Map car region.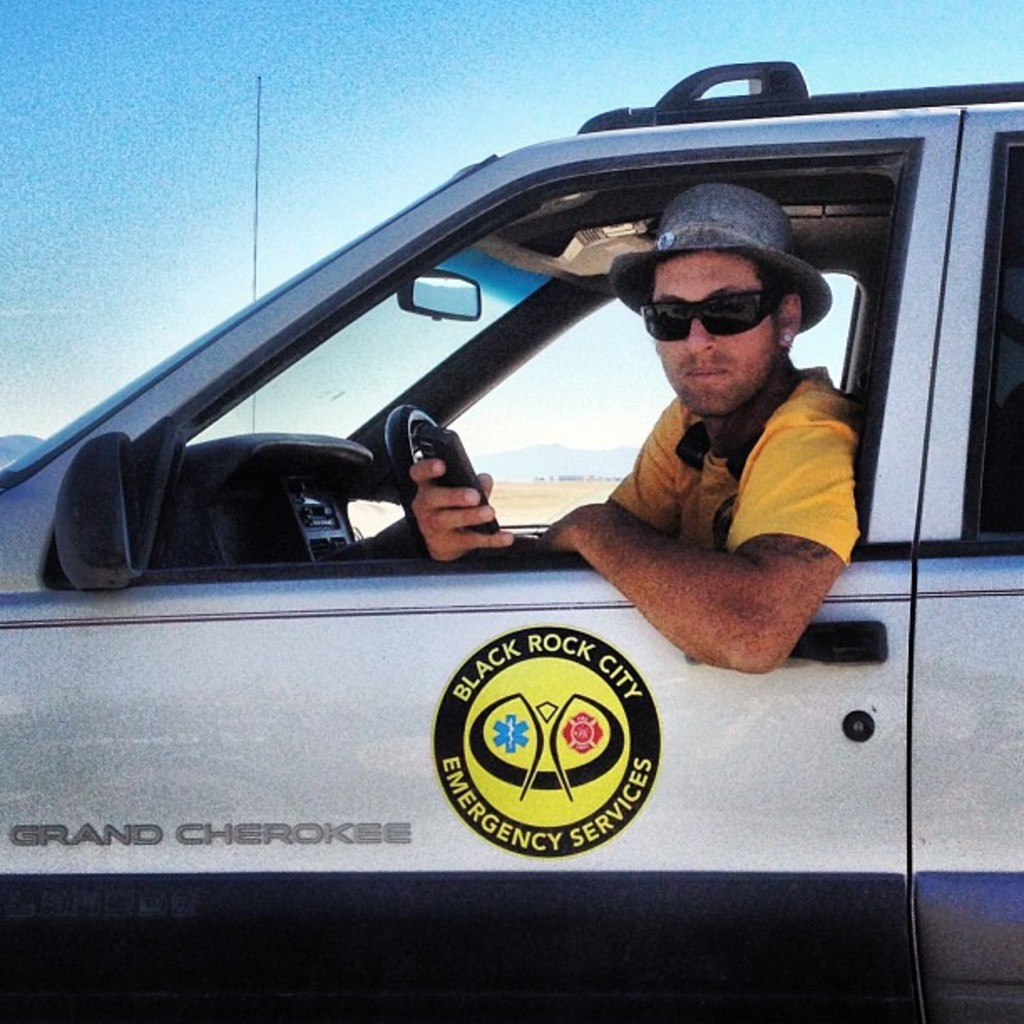
Mapped to 0,59,1022,1022.
